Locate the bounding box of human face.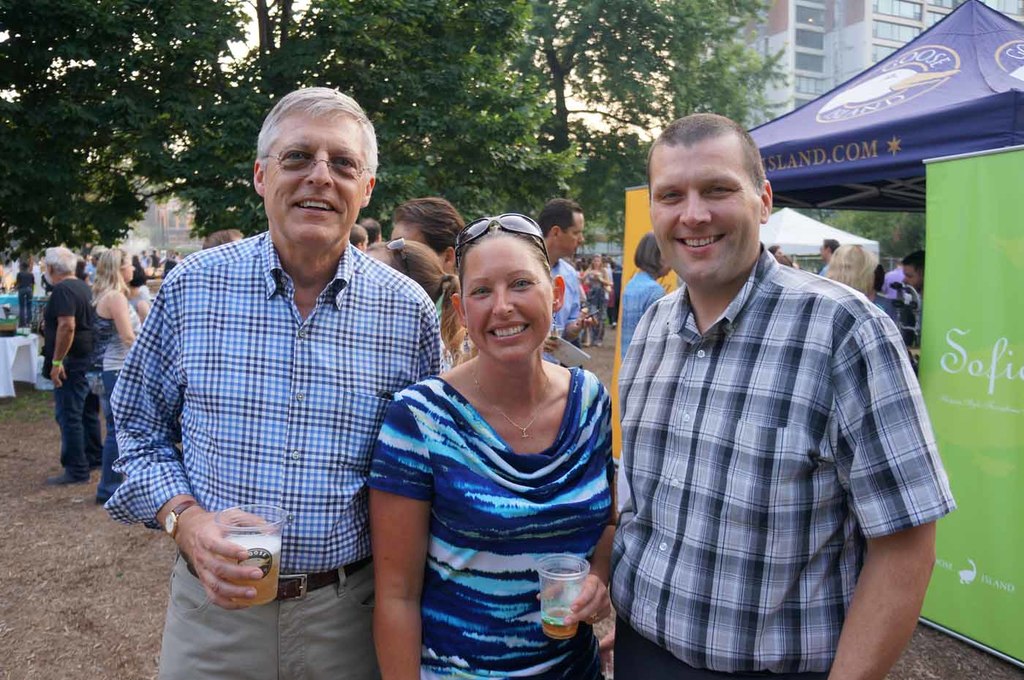
Bounding box: l=464, t=237, r=554, b=363.
